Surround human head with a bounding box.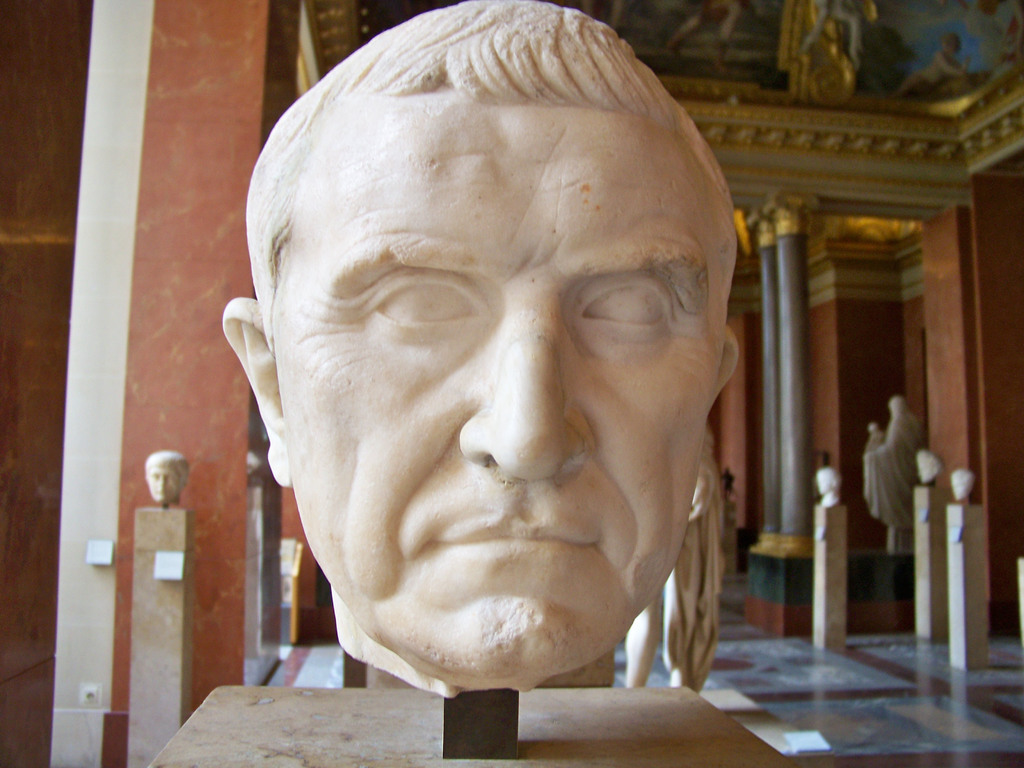
x1=148 y1=450 x2=191 y2=500.
